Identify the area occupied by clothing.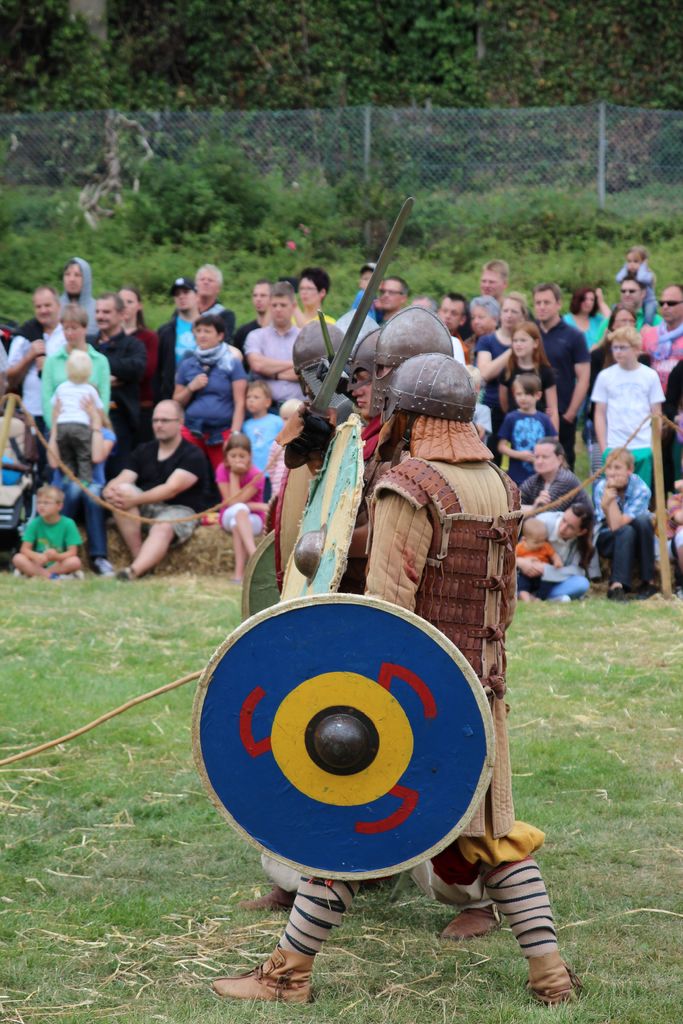
Area: pyautogui.locateOnScreen(51, 417, 108, 560).
